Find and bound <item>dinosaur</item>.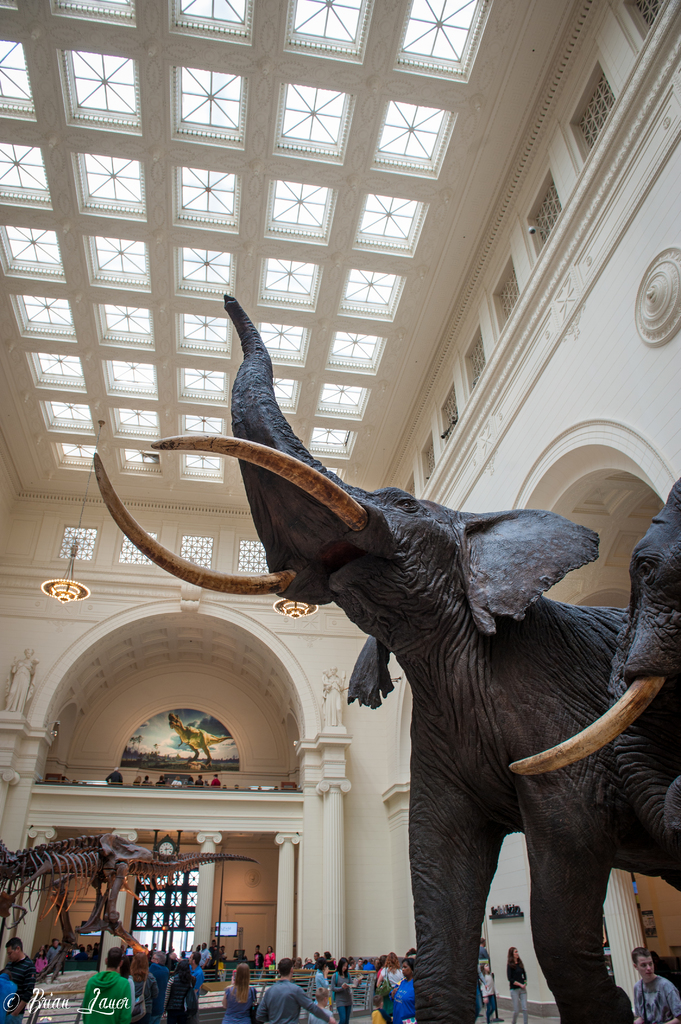
Bound: BBox(0, 830, 259, 993).
